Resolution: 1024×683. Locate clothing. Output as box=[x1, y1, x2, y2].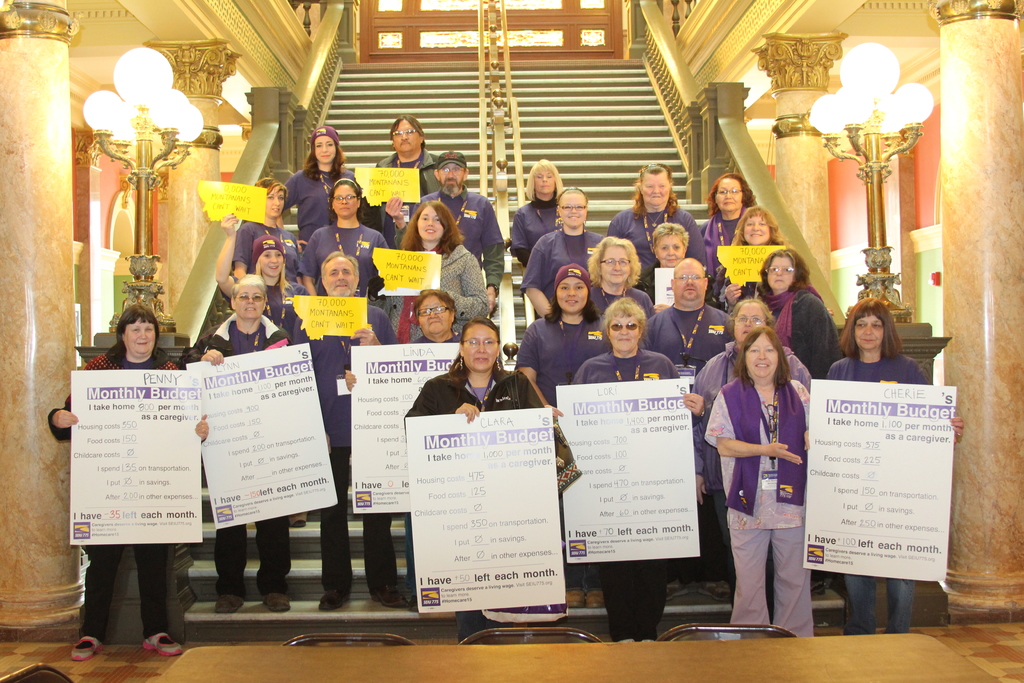
box=[202, 308, 294, 607].
